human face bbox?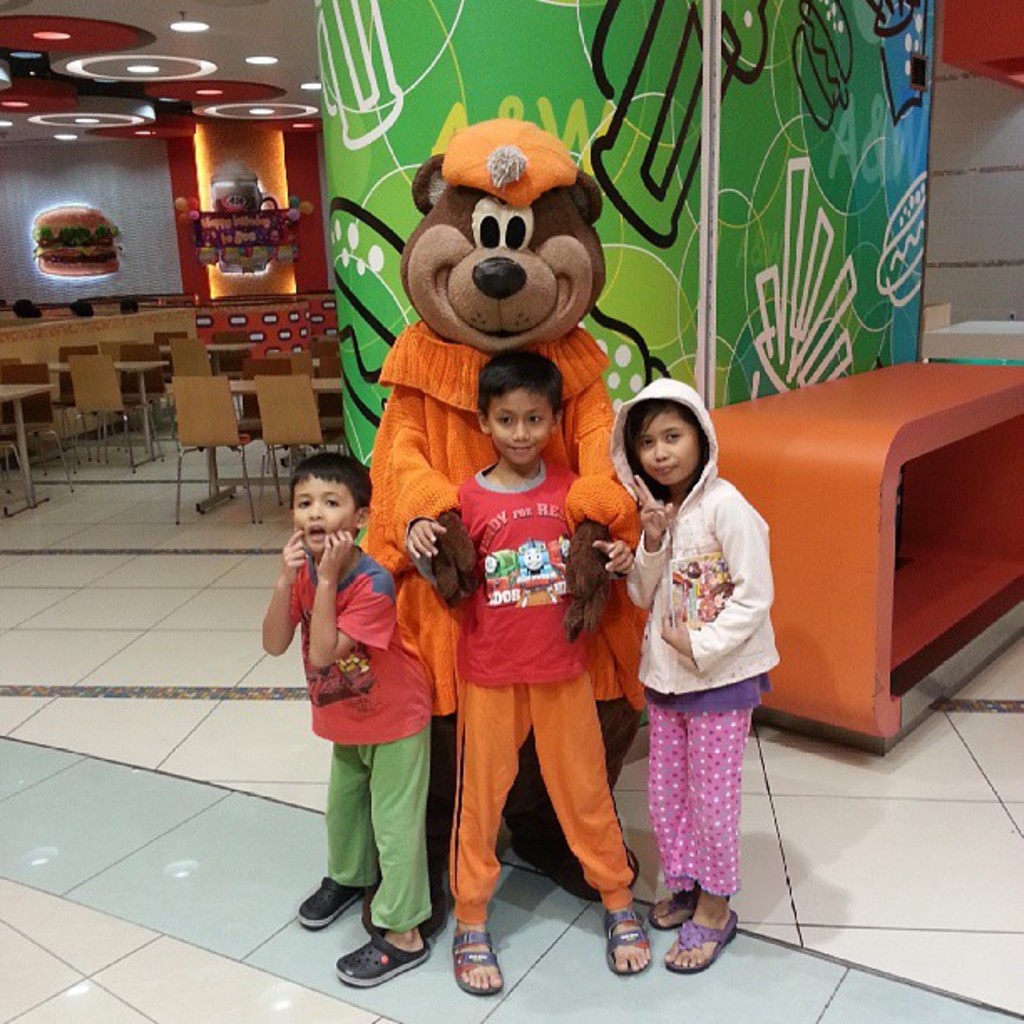
(x1=289, y1=468, x2=355, y2=552)
